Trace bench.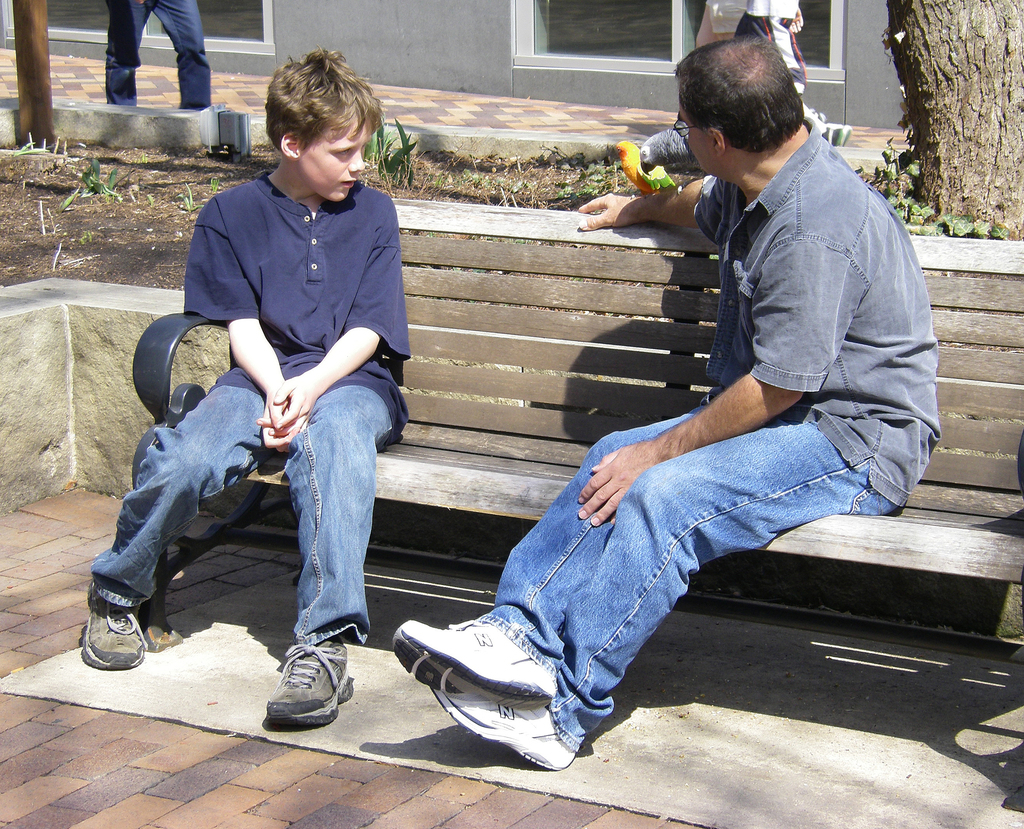
Traced to bbox(129, 232, 1023, 652).
